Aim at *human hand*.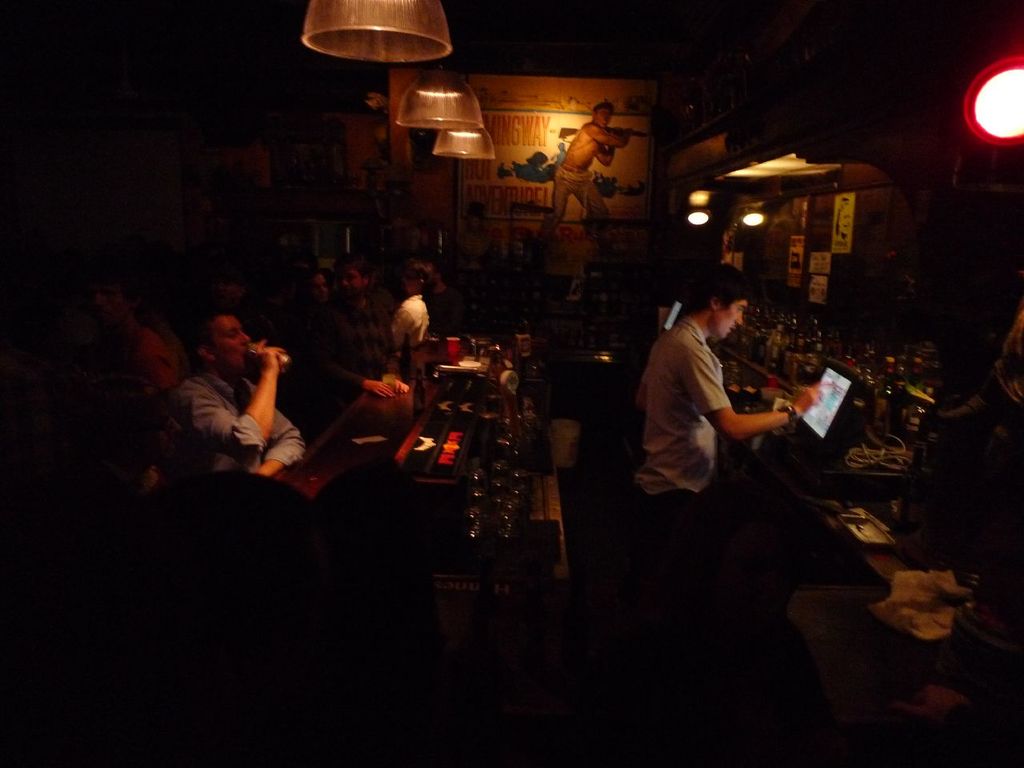
Aimed at box=[389, 376, 411, 394].
